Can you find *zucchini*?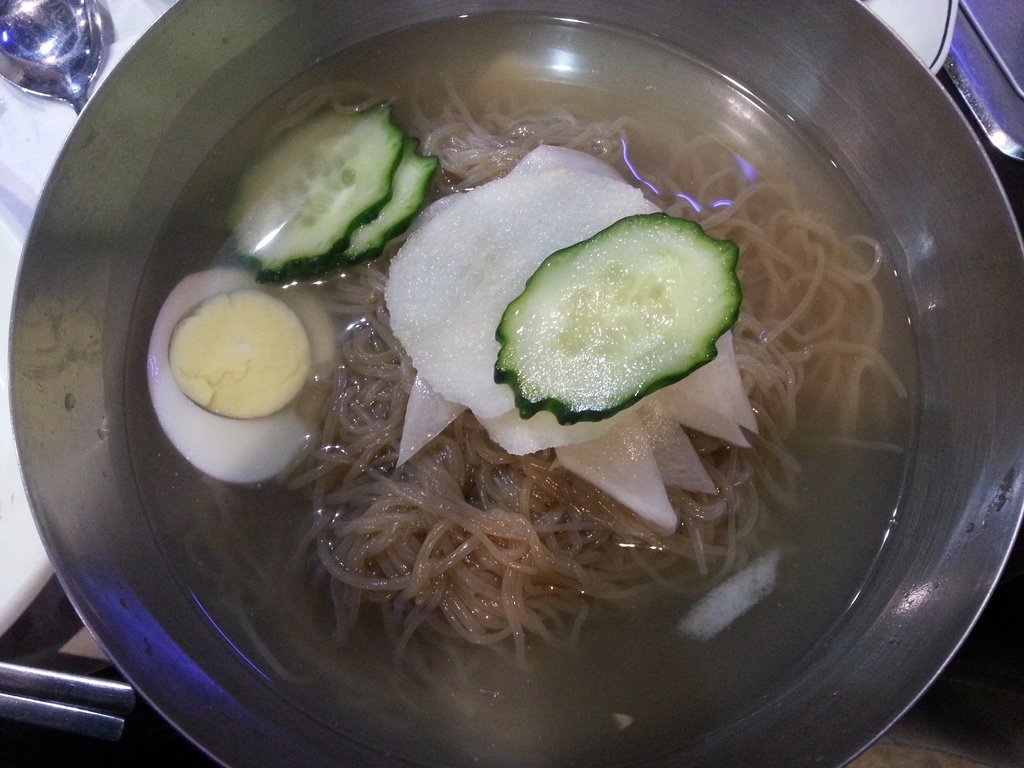
Yes, bounding box: crop(225, 95, 417, 278).
